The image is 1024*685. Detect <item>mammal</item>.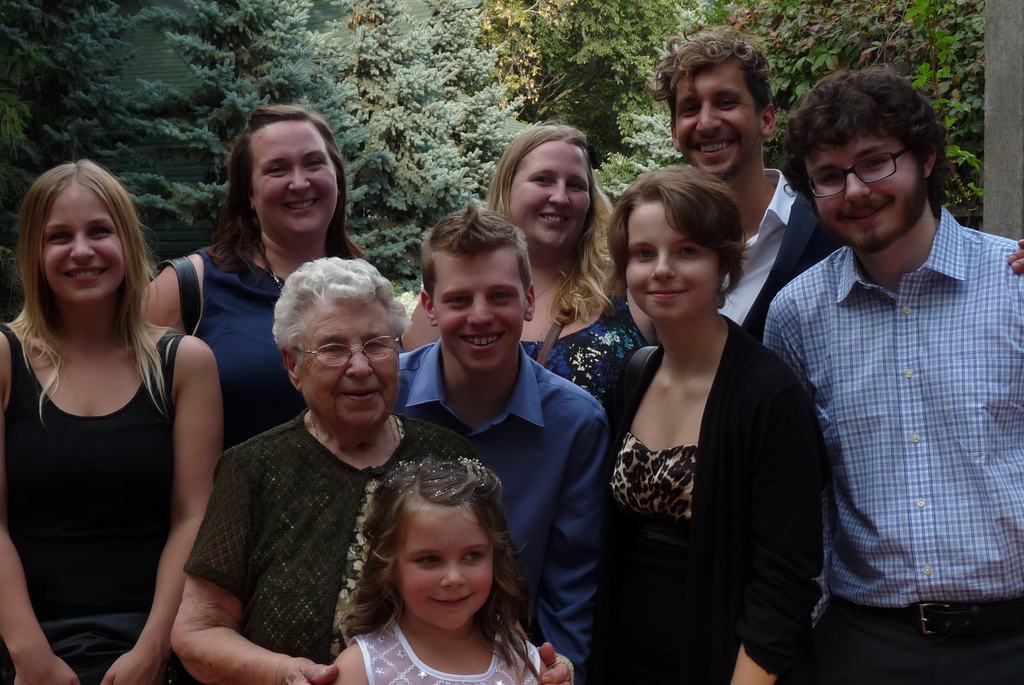
Detection: bbox=[136, 104, 372, 455].
